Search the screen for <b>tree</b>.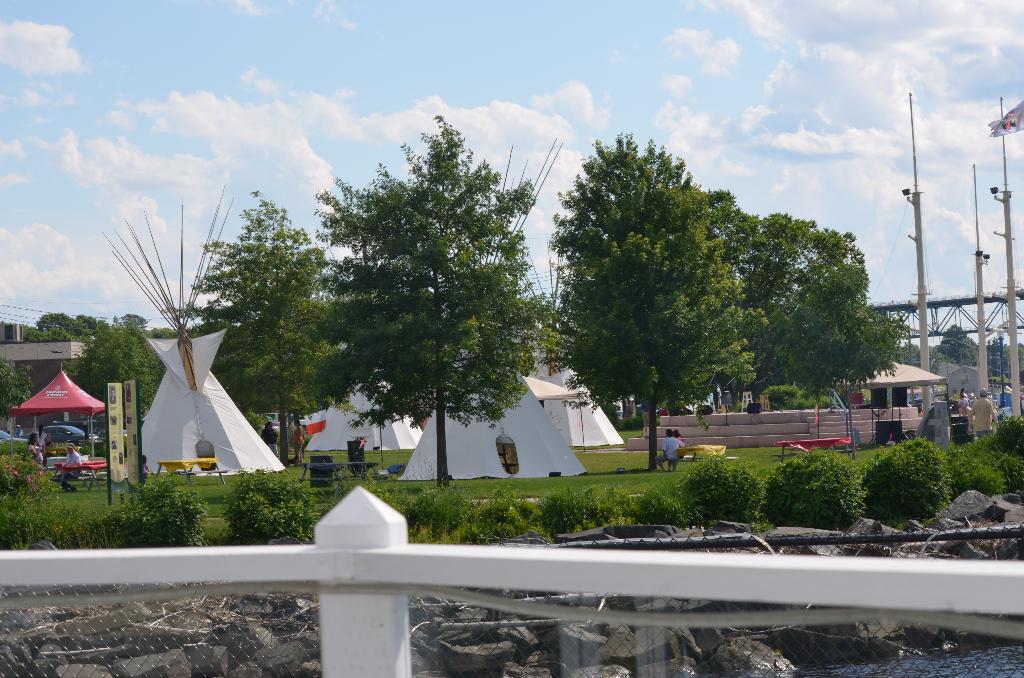
Found at bbox=(0, 311, 182, 501).
